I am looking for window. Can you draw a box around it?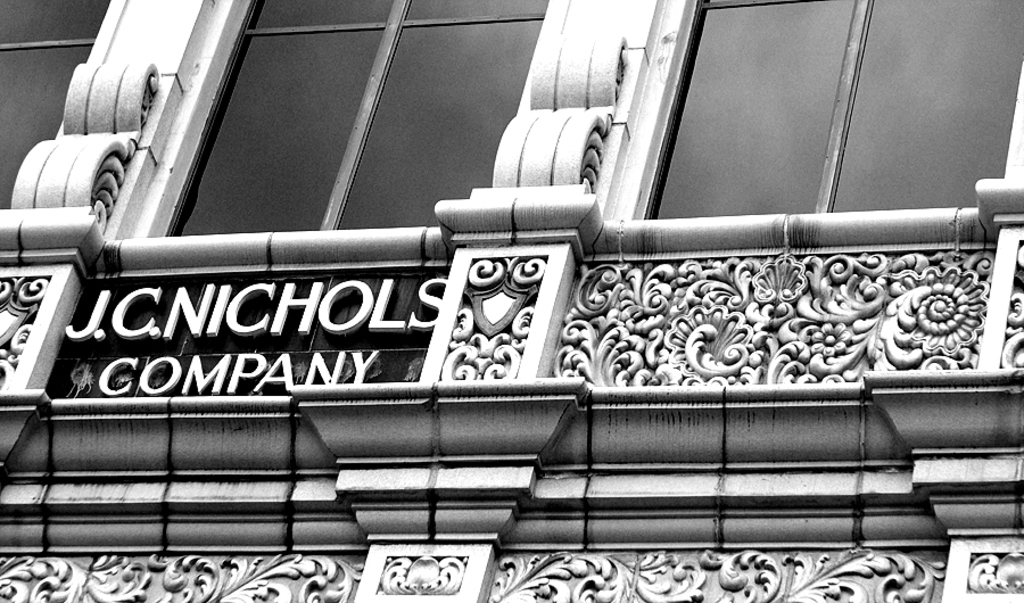
Sure, the bounding box is left=0, top=0, right=108, bottom=208.
